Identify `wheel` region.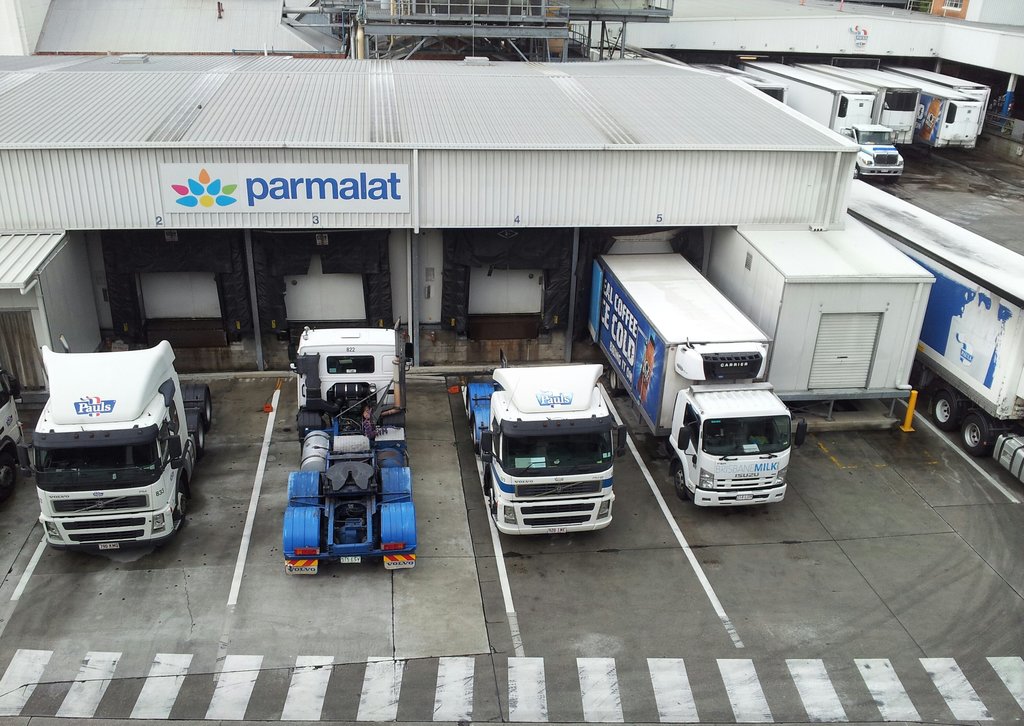
Region: bbox=(931, 389, 955, 432).
